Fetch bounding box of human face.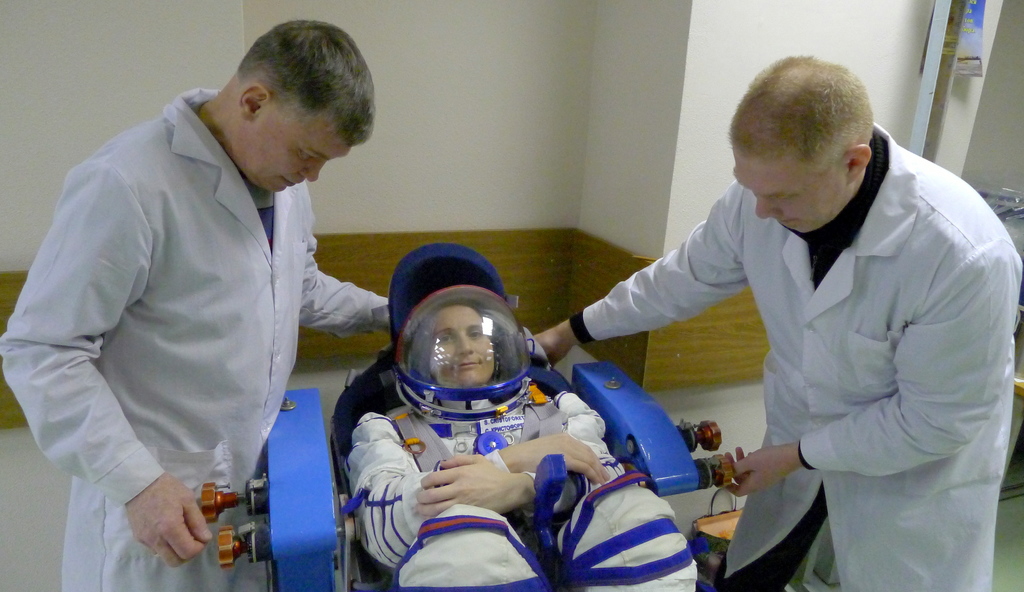
Bbox: <region>731, 145, 850, 234</region>.
